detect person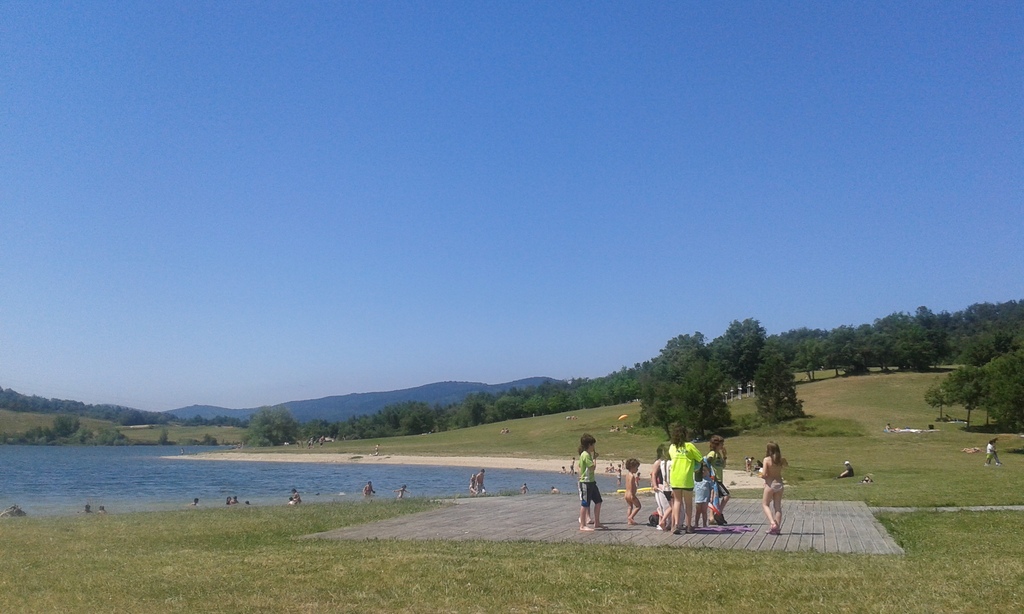
select_region(572, 432, 603, 535)
